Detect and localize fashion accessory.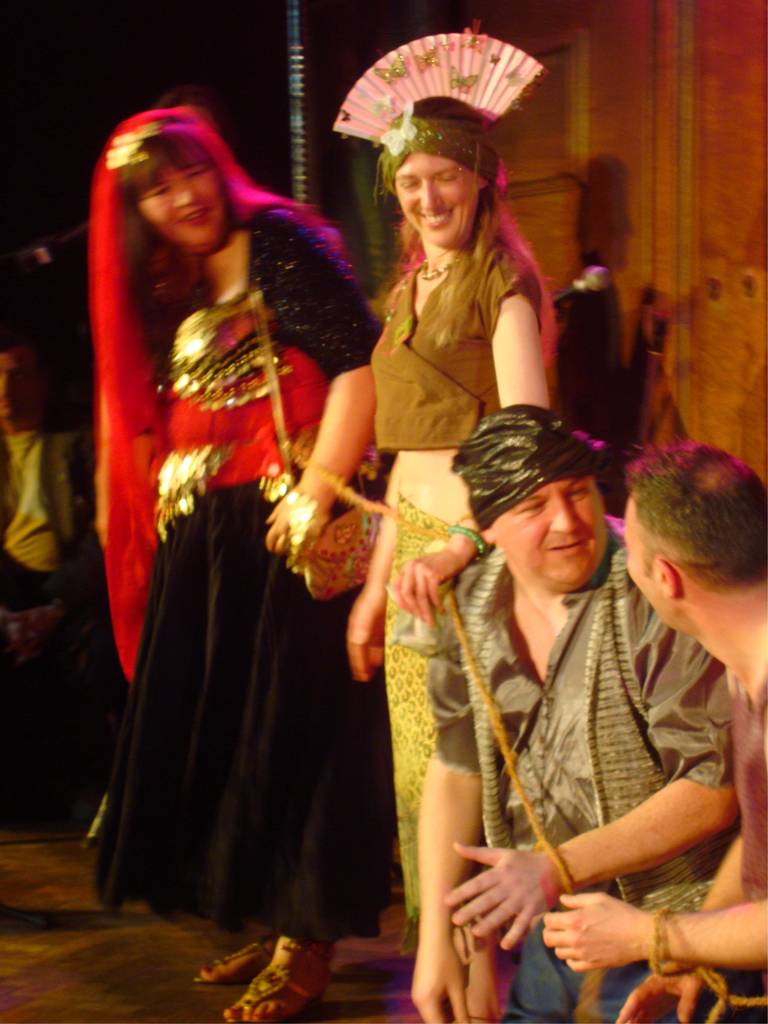
Localized at (x1=151, y1=451, x2=237, y2=546).
